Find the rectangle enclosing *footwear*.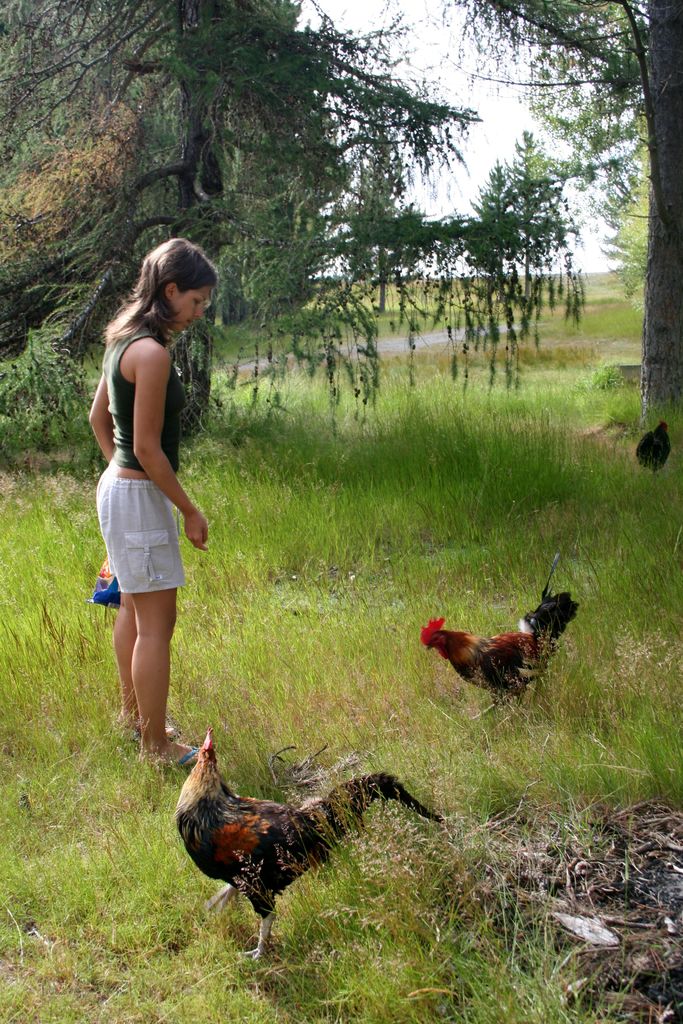
locate(135, 724, 177, 739).
